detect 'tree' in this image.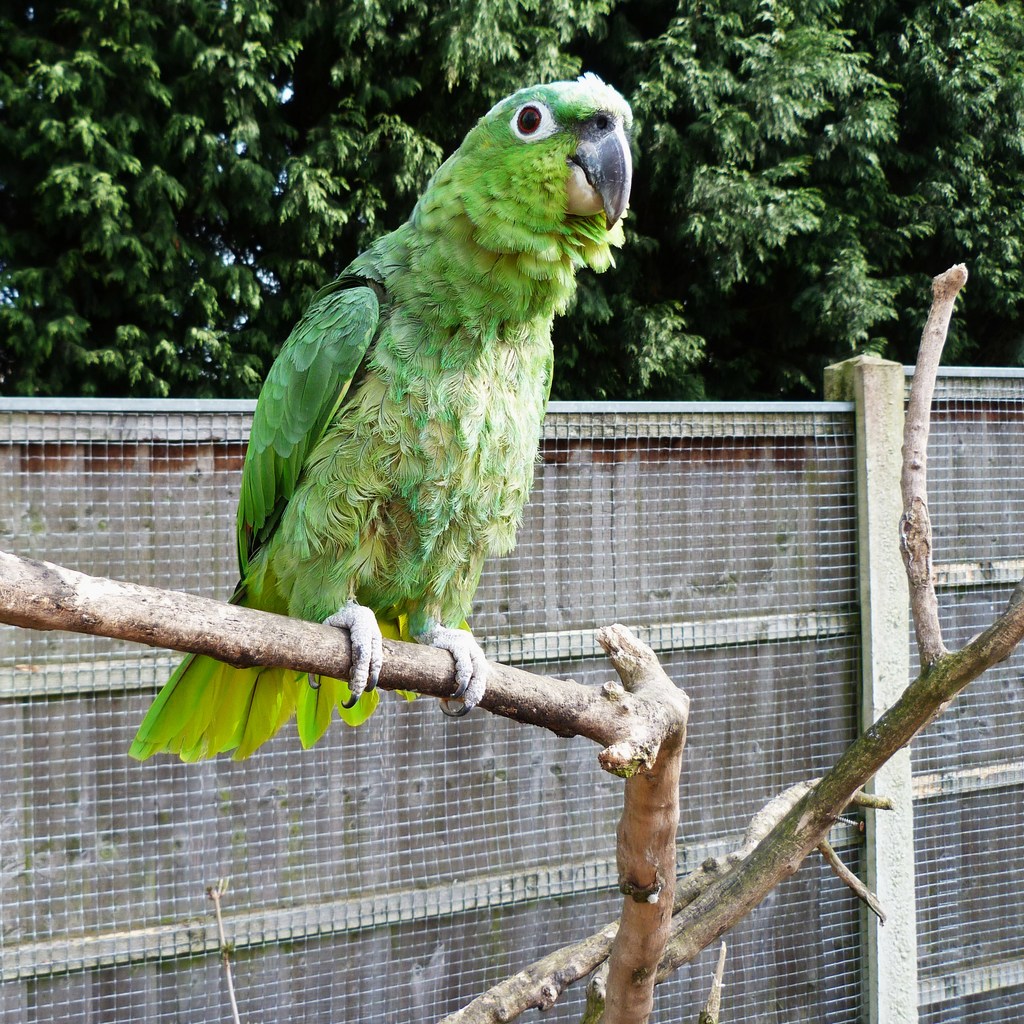
Detection: <box>0,255,1023,1023</box>.
